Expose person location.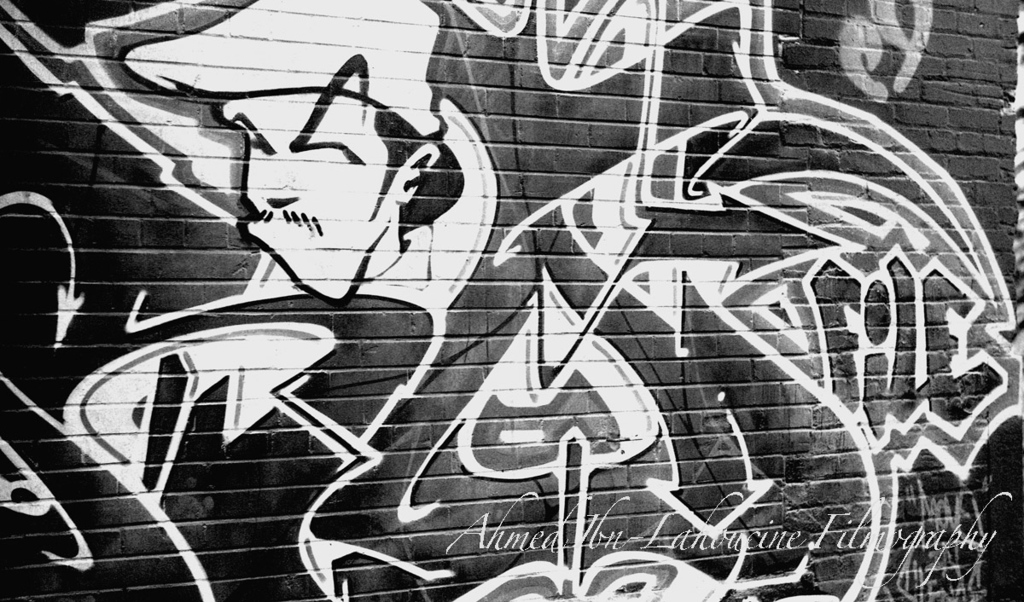
Exposed at bbox=(115, 0, 457, 306).
